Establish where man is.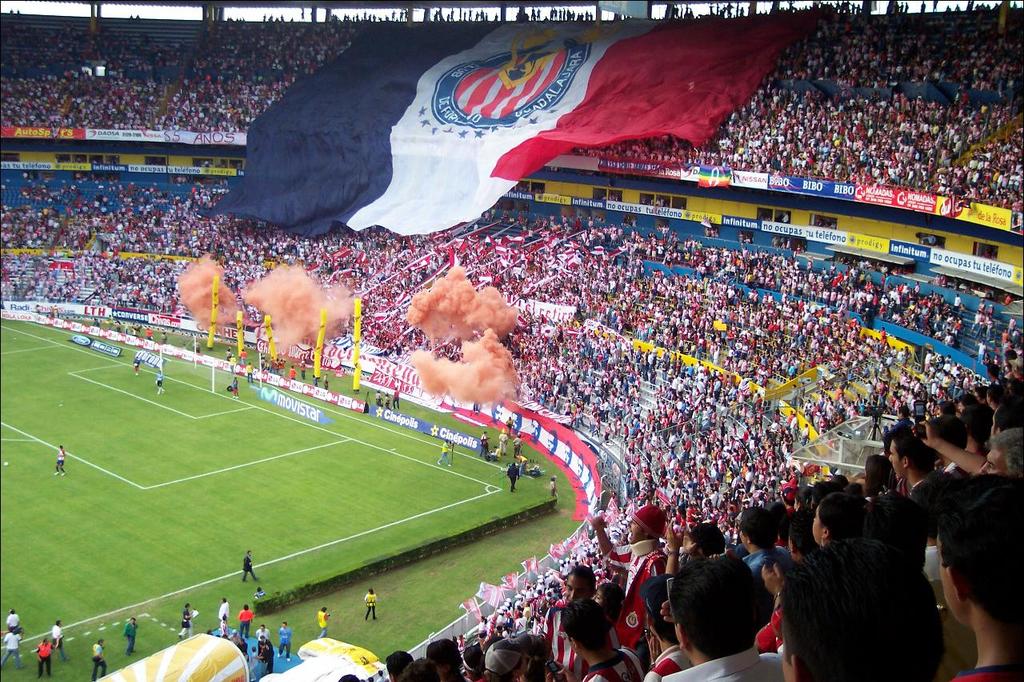
Established at [left=505, top=461, right=519, bottom=494].
